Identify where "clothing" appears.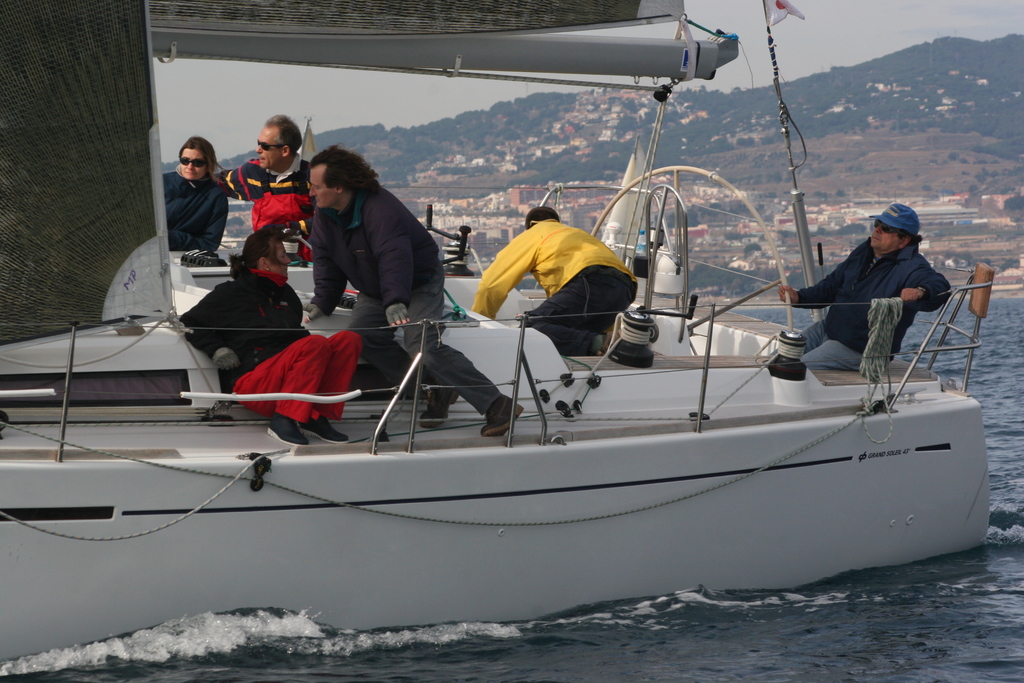
Appears at bbox=(772, 238, 952, 372).
